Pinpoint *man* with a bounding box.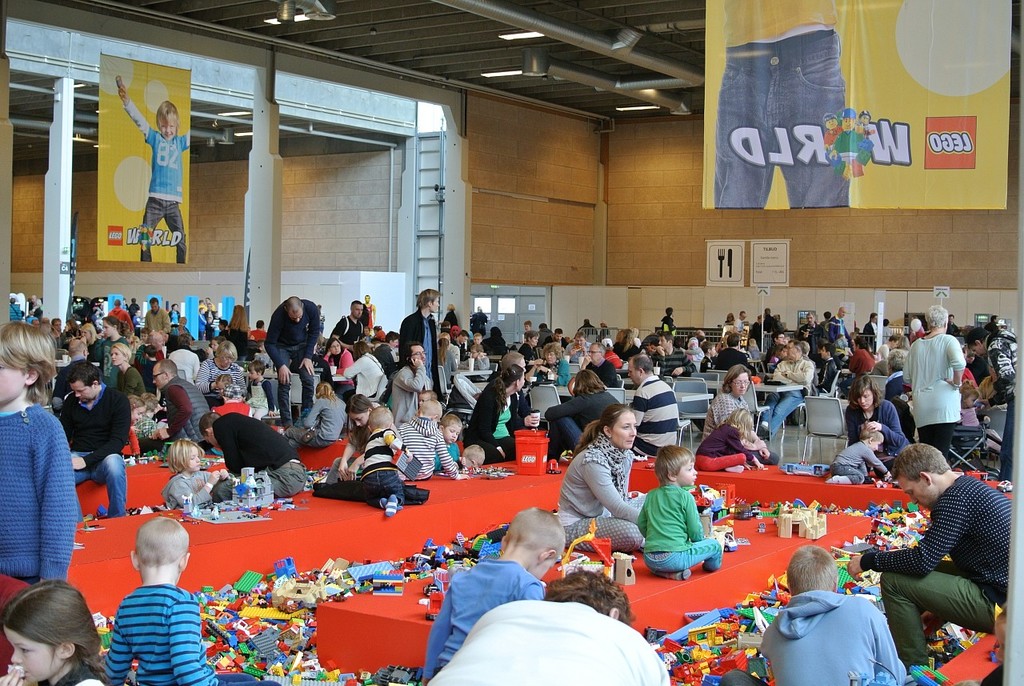
select_region(250, 320, 265, 340).
